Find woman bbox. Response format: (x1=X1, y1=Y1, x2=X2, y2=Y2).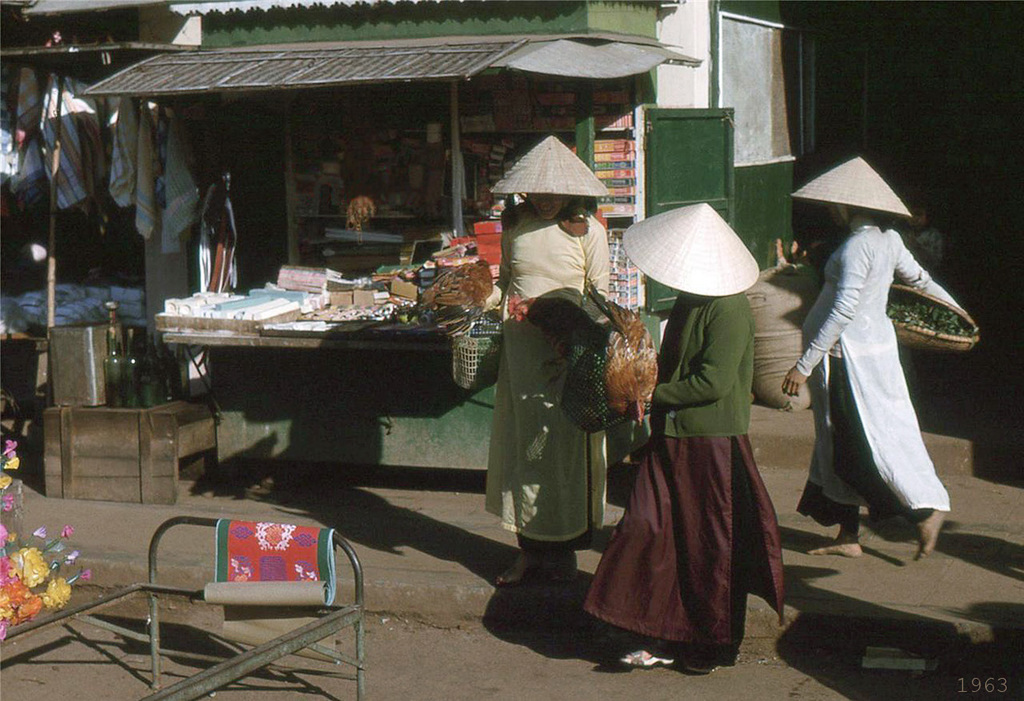
(x1=461, y1=184, x2=639, y2=594).
